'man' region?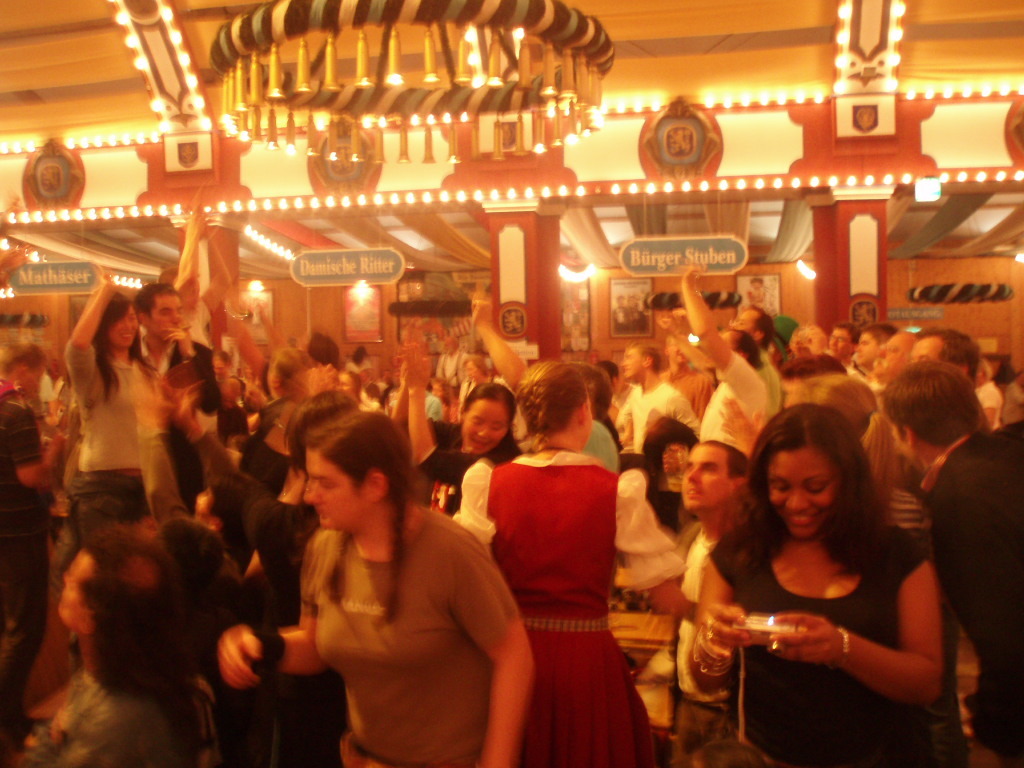
[x1=905, y1=323, x2=978, y2=385]
